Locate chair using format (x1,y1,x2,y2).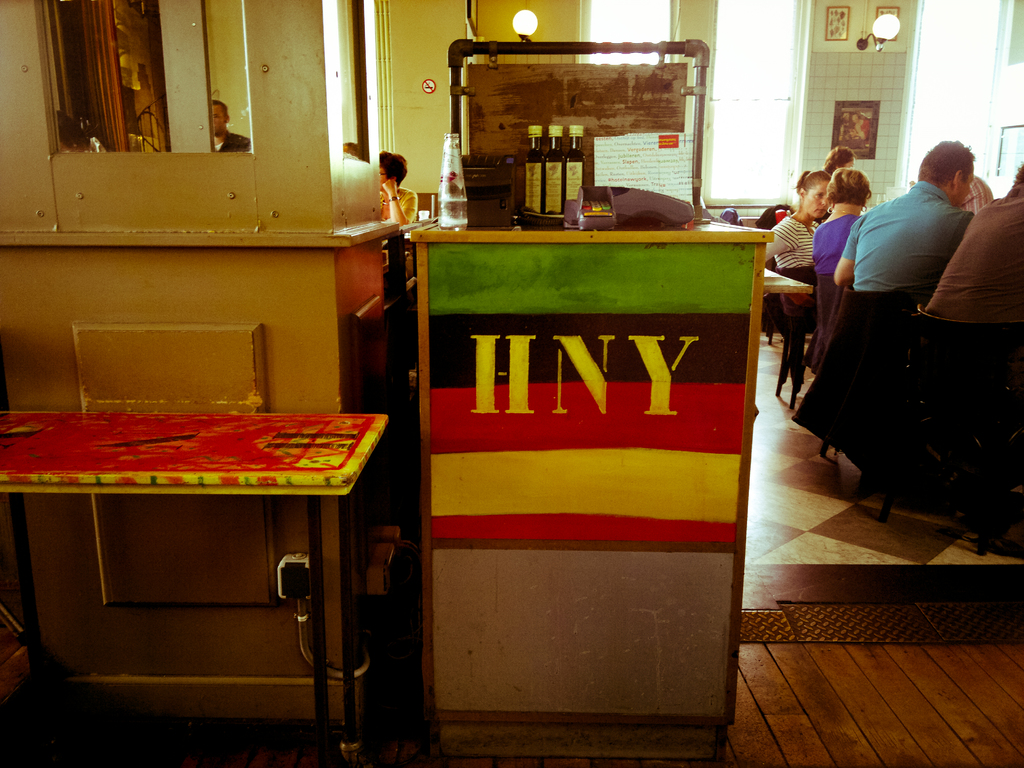
(905,301,1023,555).
